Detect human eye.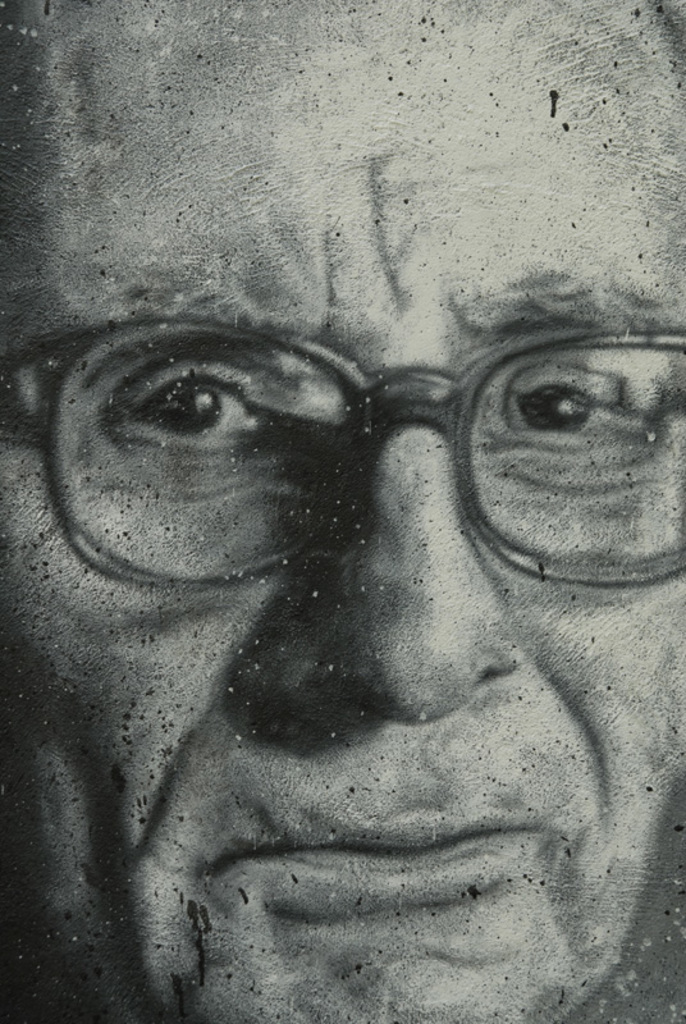
Detected at <bbox>76, 315, 297, 489</bbox>.
